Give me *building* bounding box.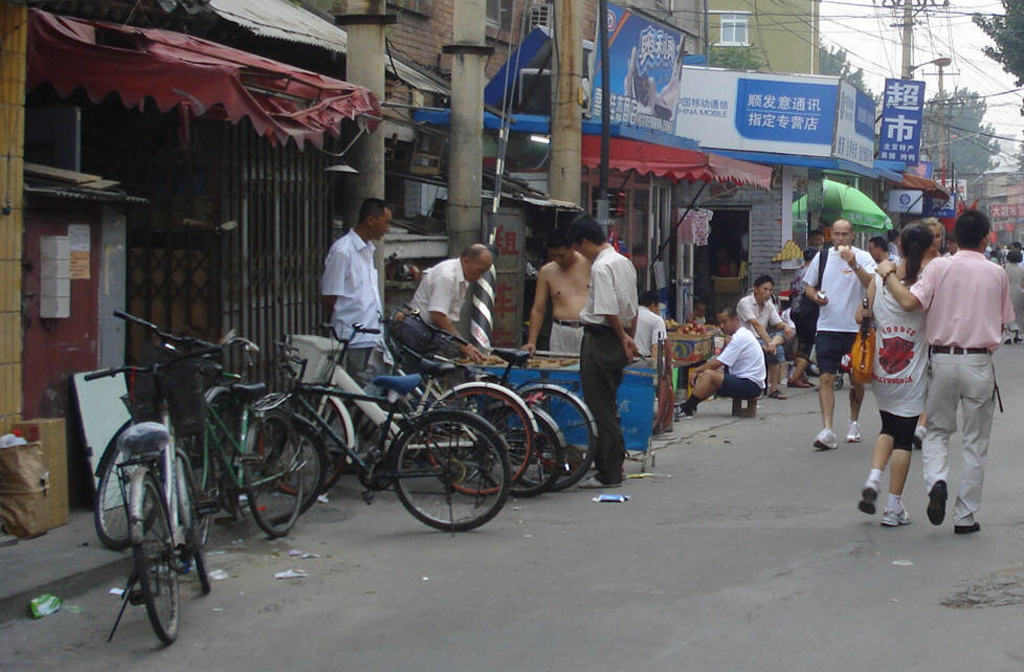
bbox=(0, 0, 1023, 544).
